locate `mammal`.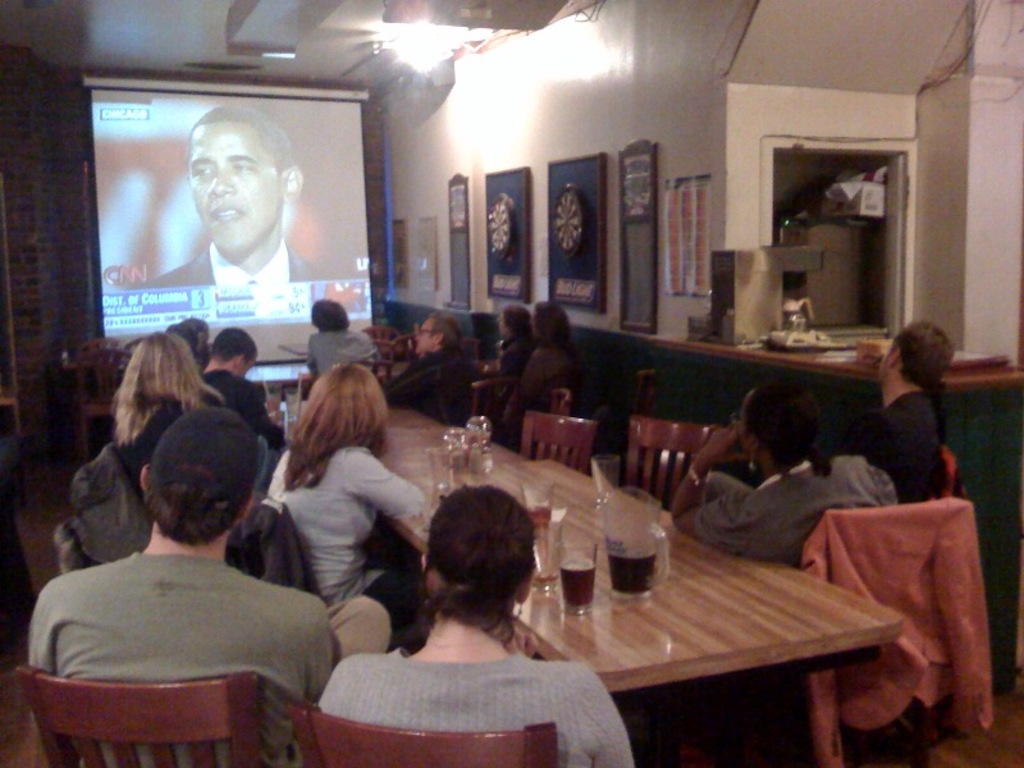
Bounding box: 122, 102, 326, 287.
